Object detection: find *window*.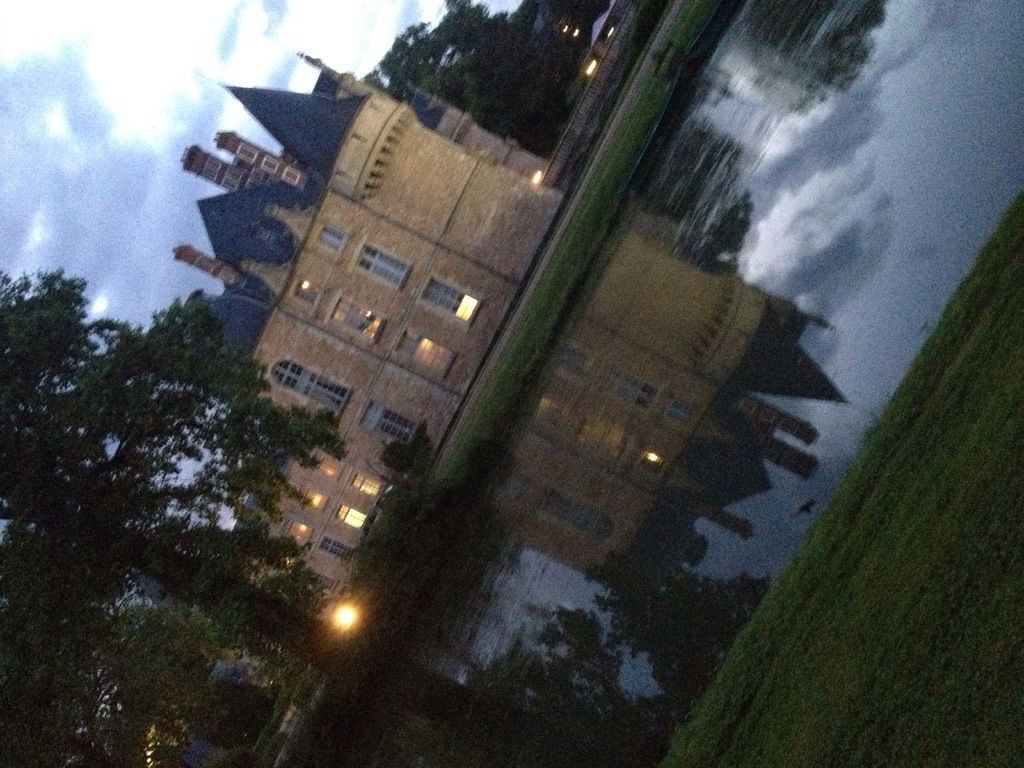
left=327, top=291, right=385, bottom=343.
